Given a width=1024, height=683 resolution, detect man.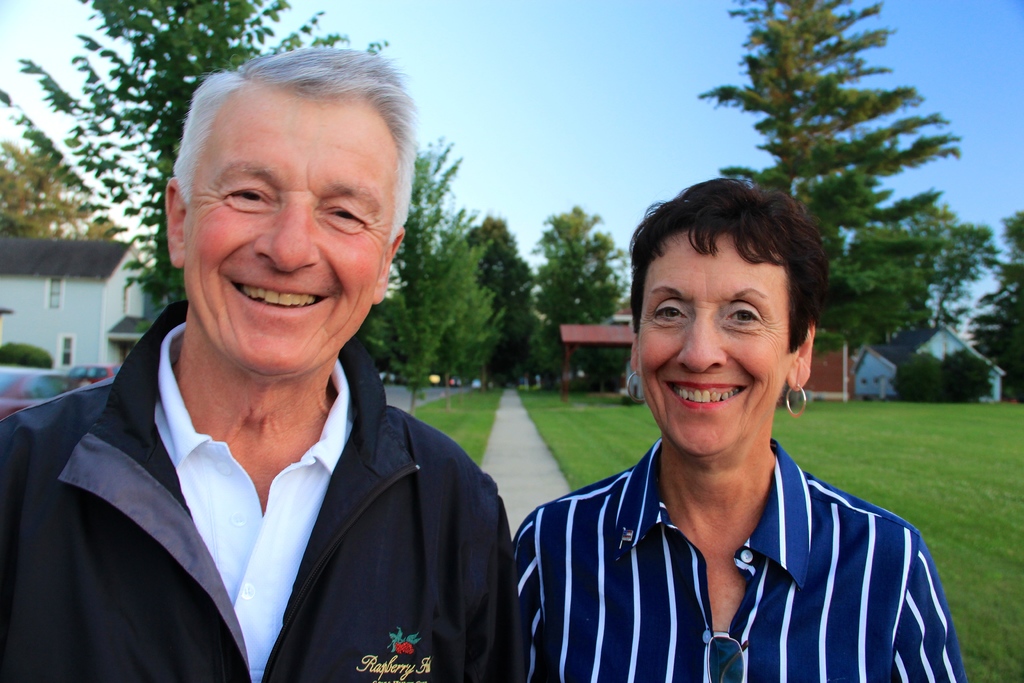
box=[15, 60, 541, 679].
